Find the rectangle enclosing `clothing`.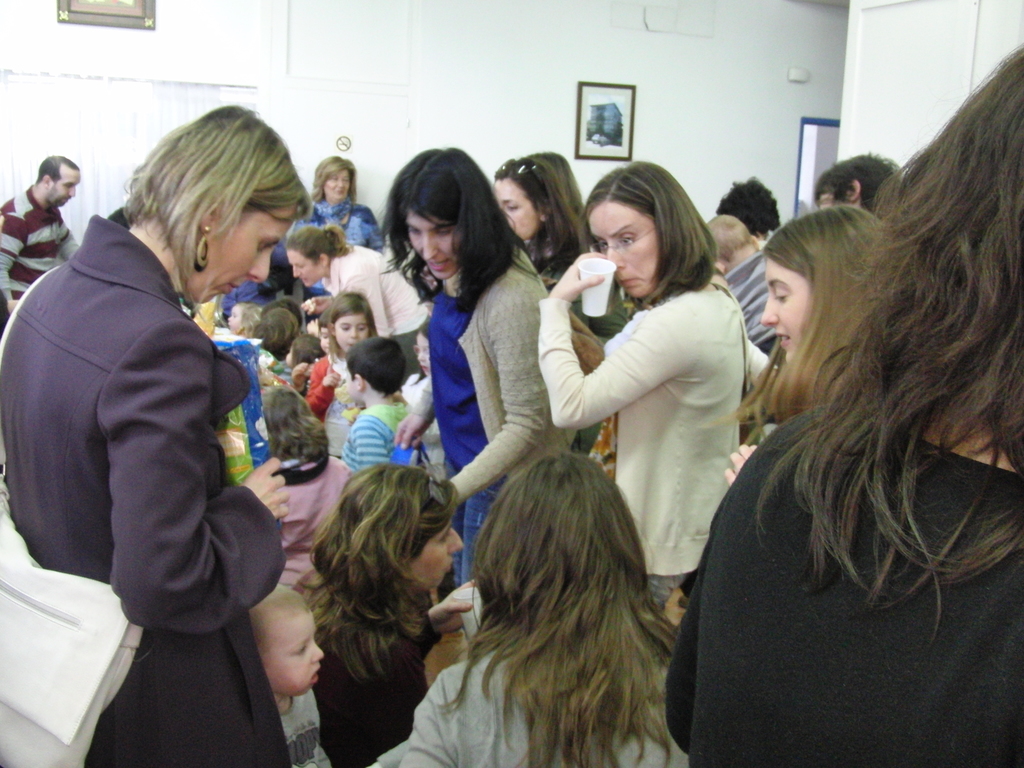
400,651,691,767.
